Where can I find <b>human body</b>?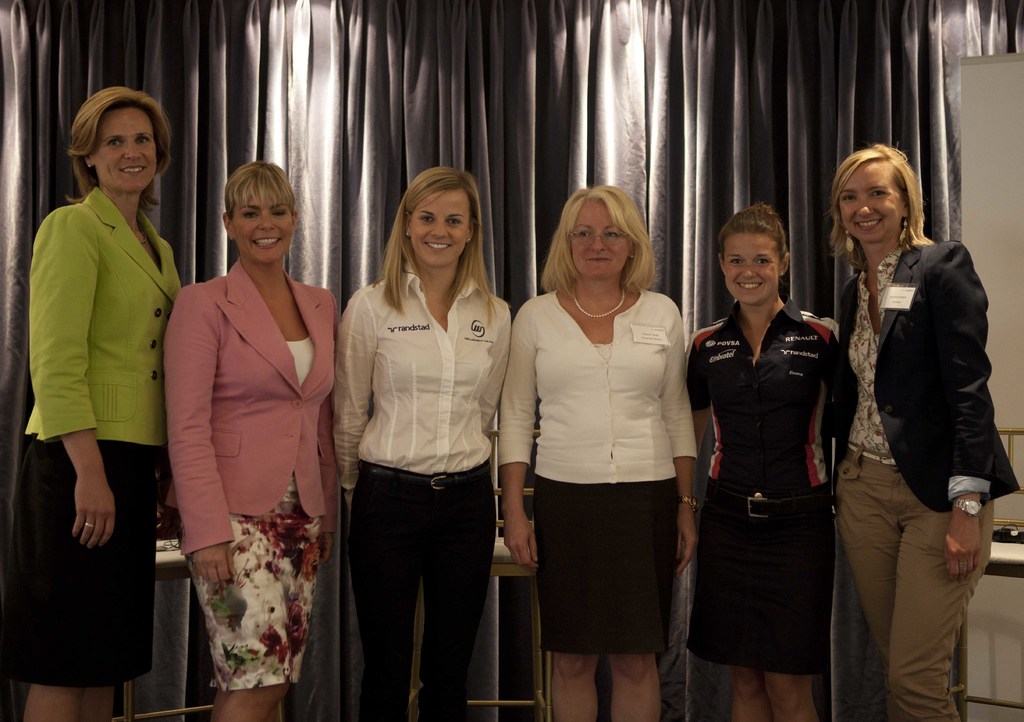
You can find it at box(161, 264, 344, 721).
